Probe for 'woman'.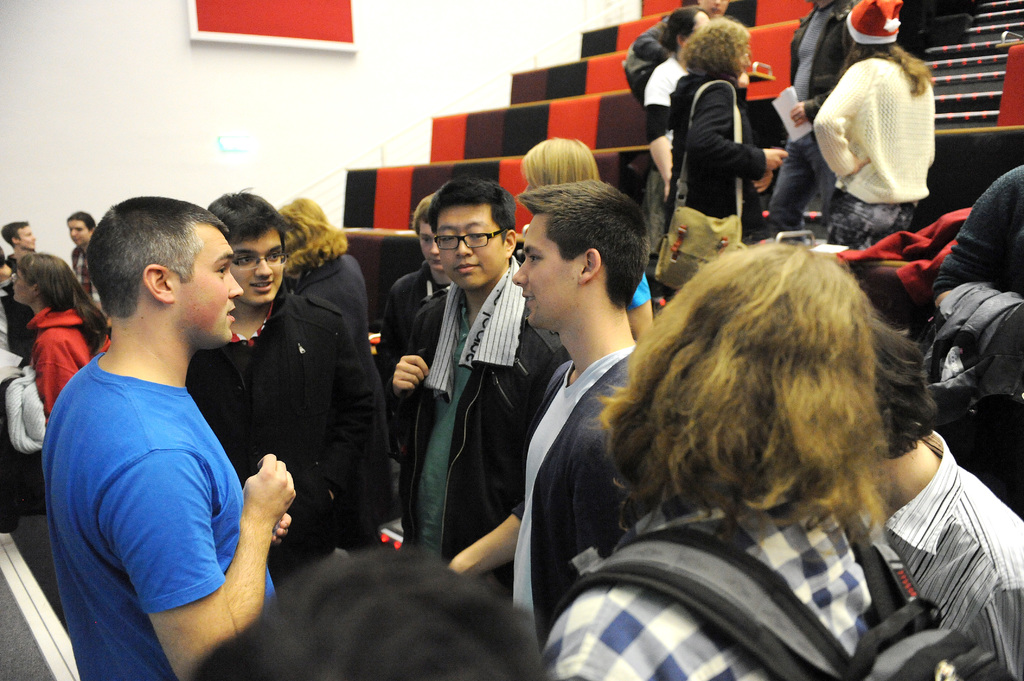
Probe result: rect(812, 0, 932, 259).
